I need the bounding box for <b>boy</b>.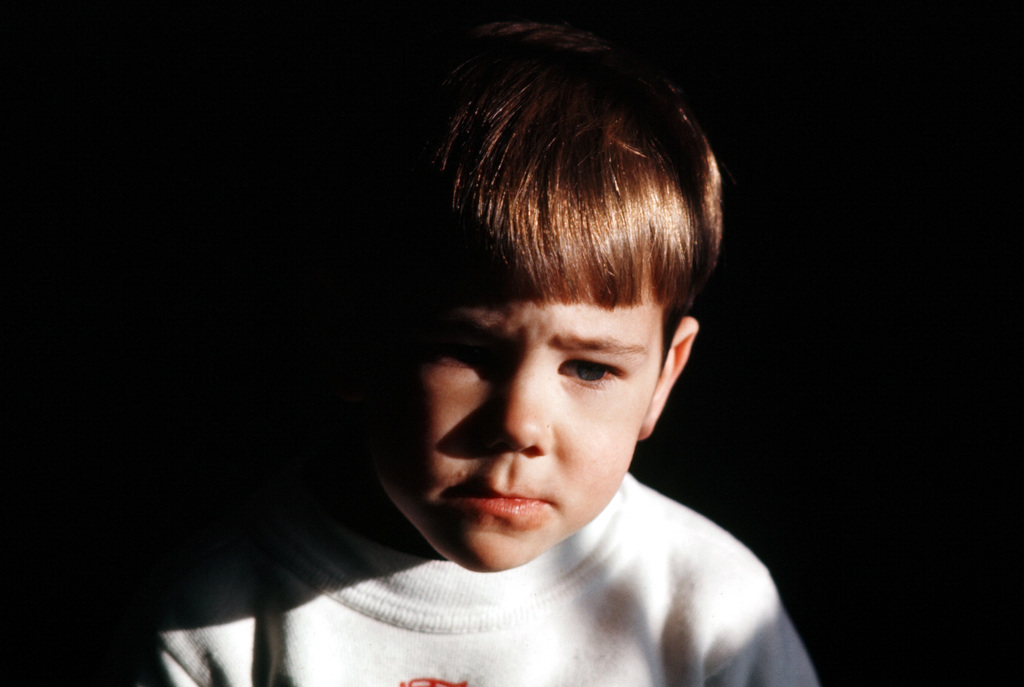
Here it is: <box>109,18,824,686</box>.
